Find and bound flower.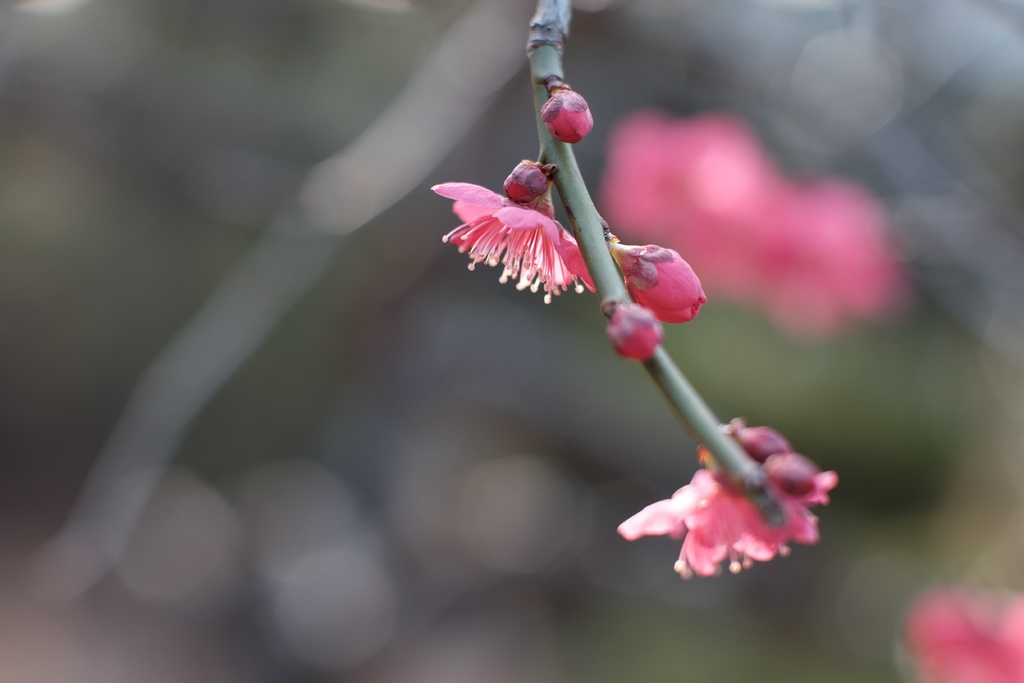
Bound: BBox(893, 581, 1023, 682).
